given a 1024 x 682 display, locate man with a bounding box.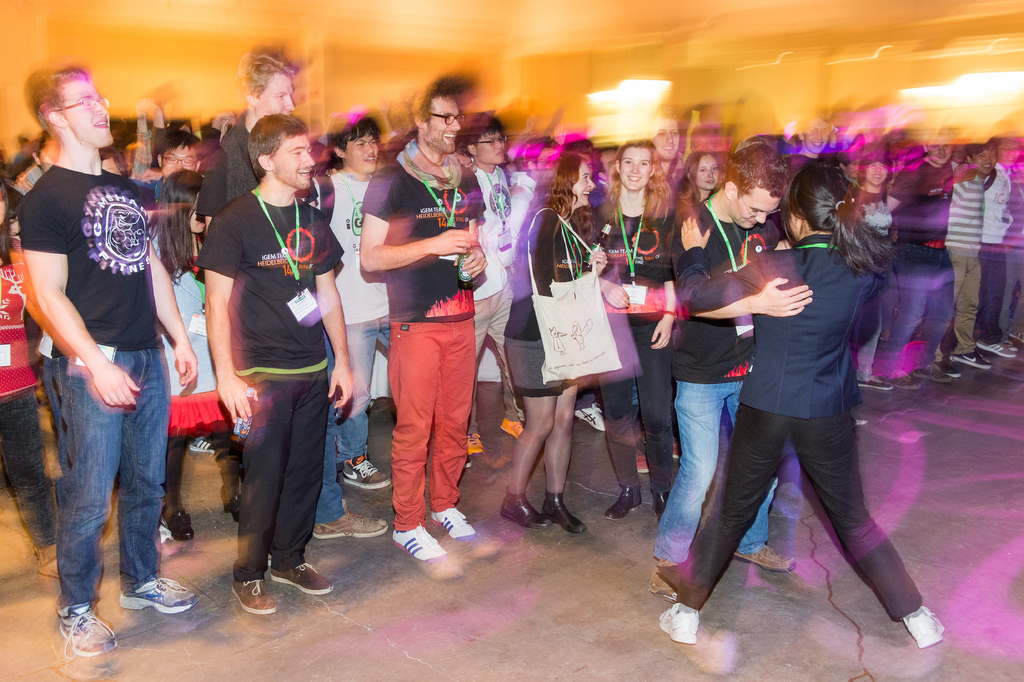
Located: [460,110,525,456].
